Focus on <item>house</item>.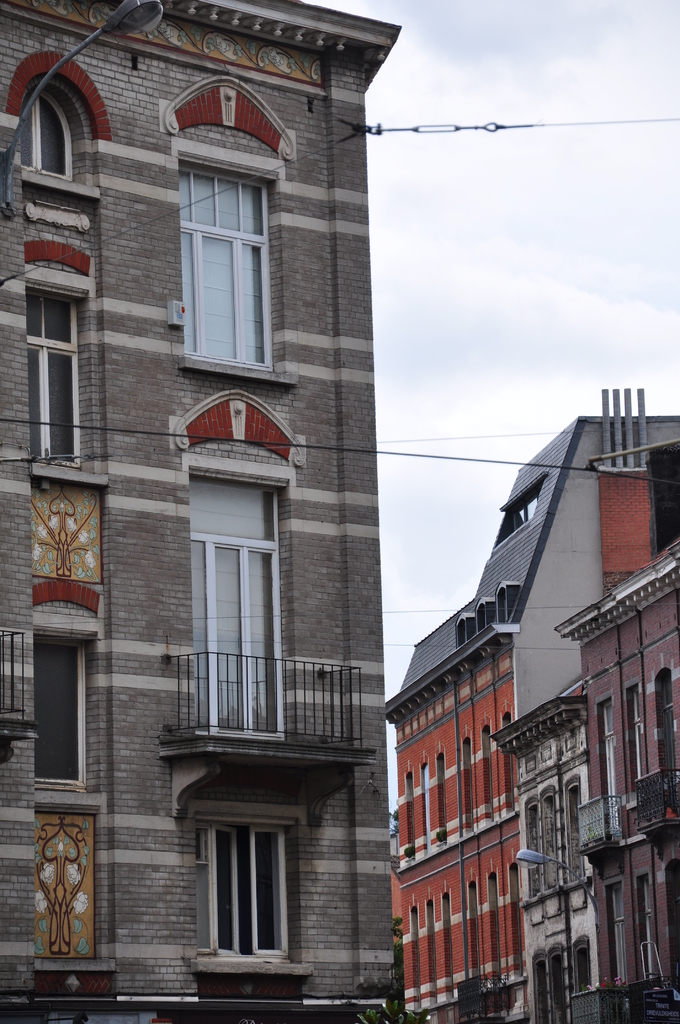
Focused at Rect(381, 414, 679, 1023).
